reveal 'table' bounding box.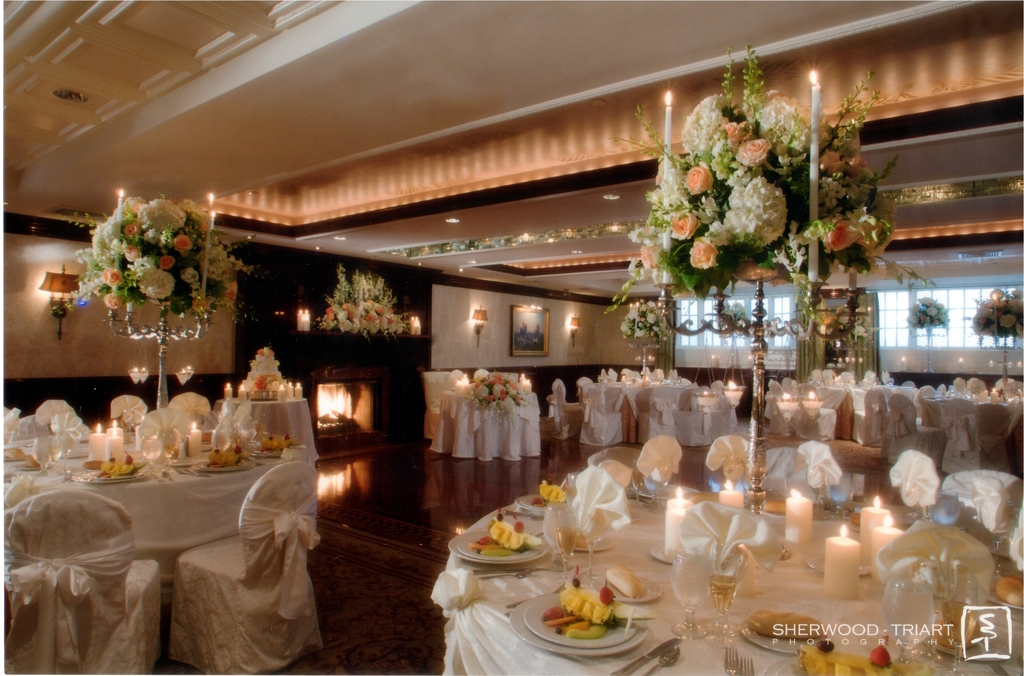
Revealed: Rect(213, 397, 310, 459).
